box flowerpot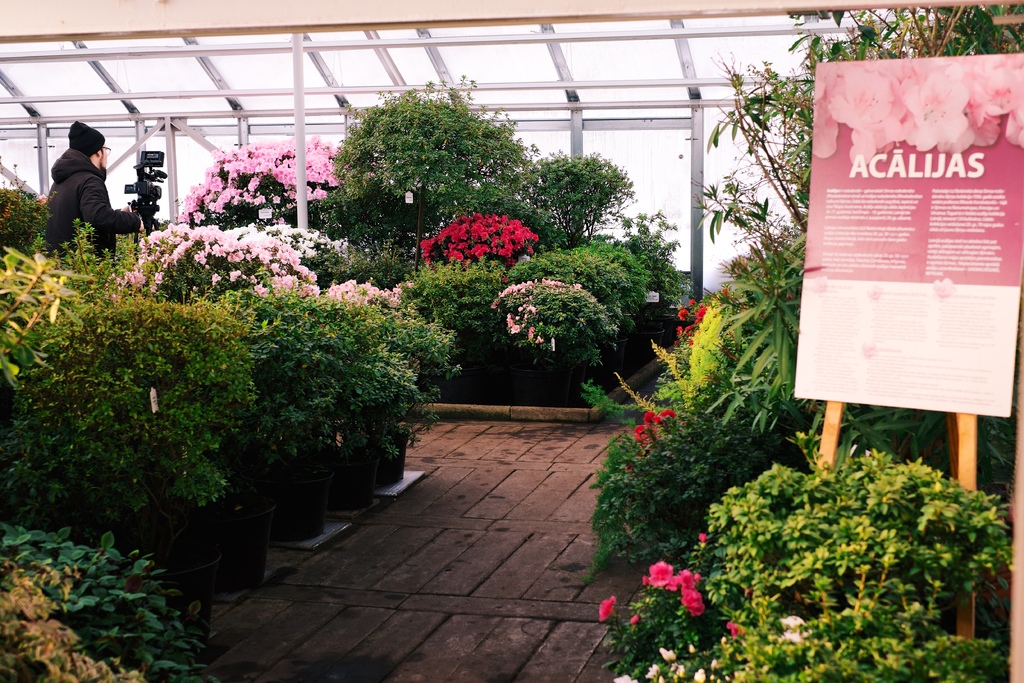
locate(378, 428, 436, 490)
